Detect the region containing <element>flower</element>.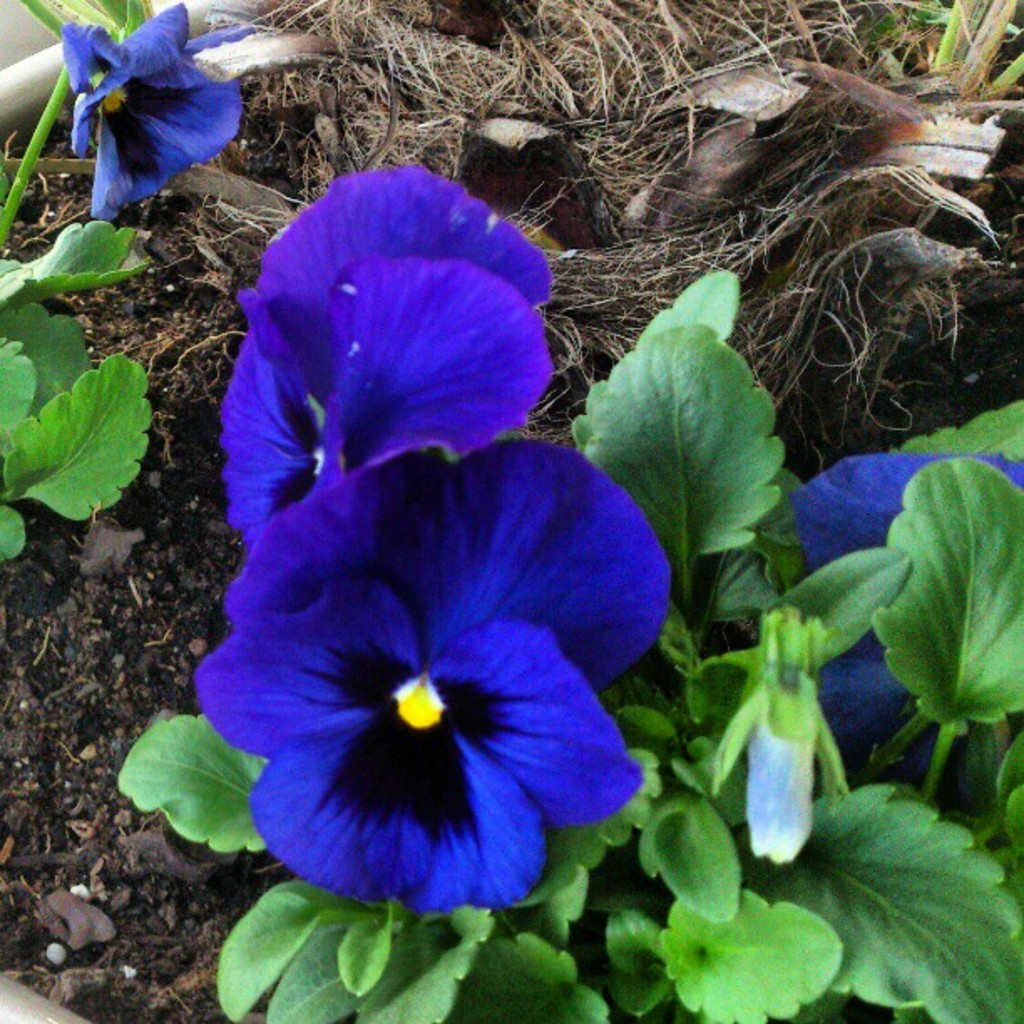
(x1=54, y1=28, x2=263, y2=212).
